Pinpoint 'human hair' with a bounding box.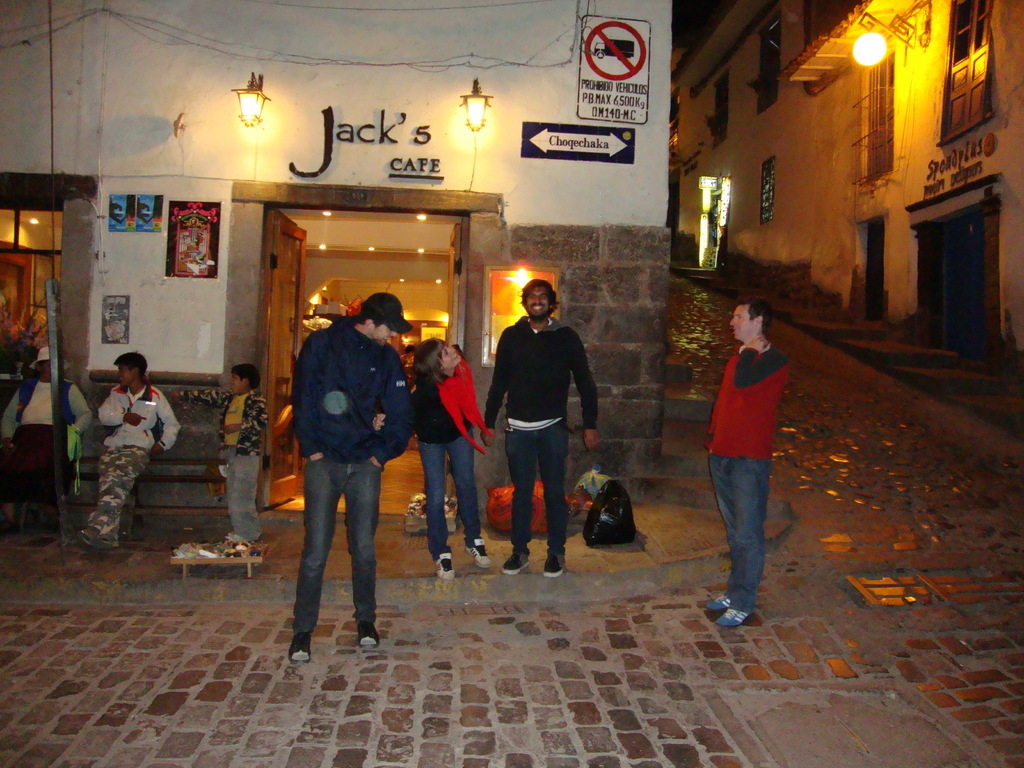
738/298/774/339.
